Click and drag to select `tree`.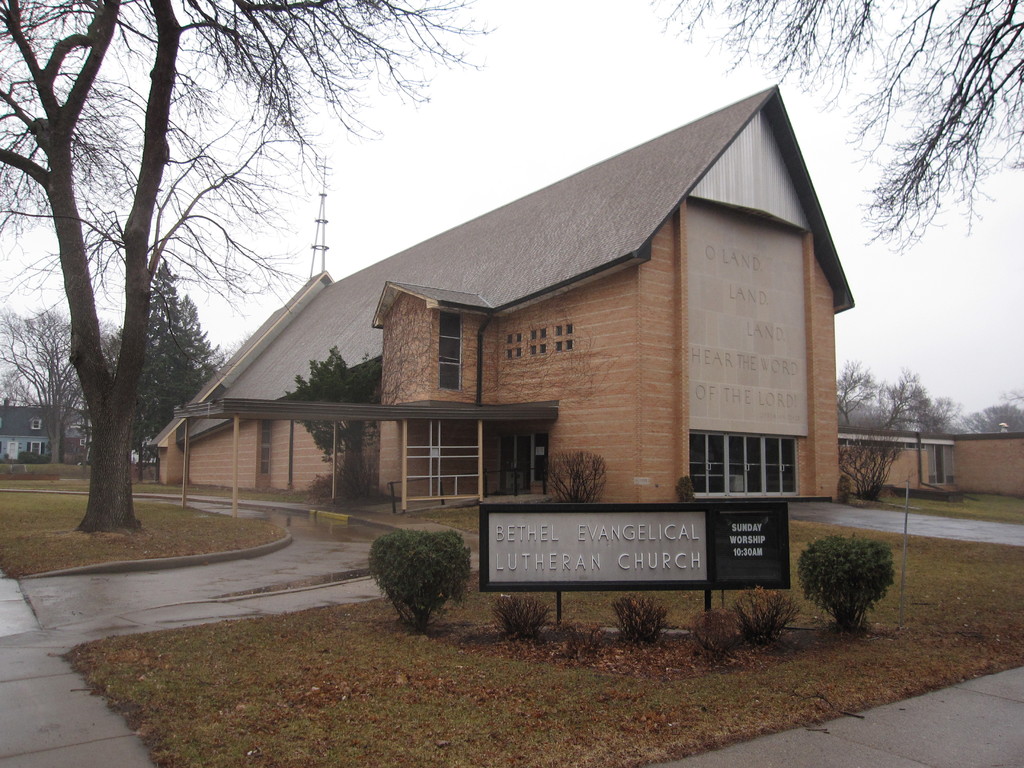
Selection: <box>834,430,906,504</box>.
